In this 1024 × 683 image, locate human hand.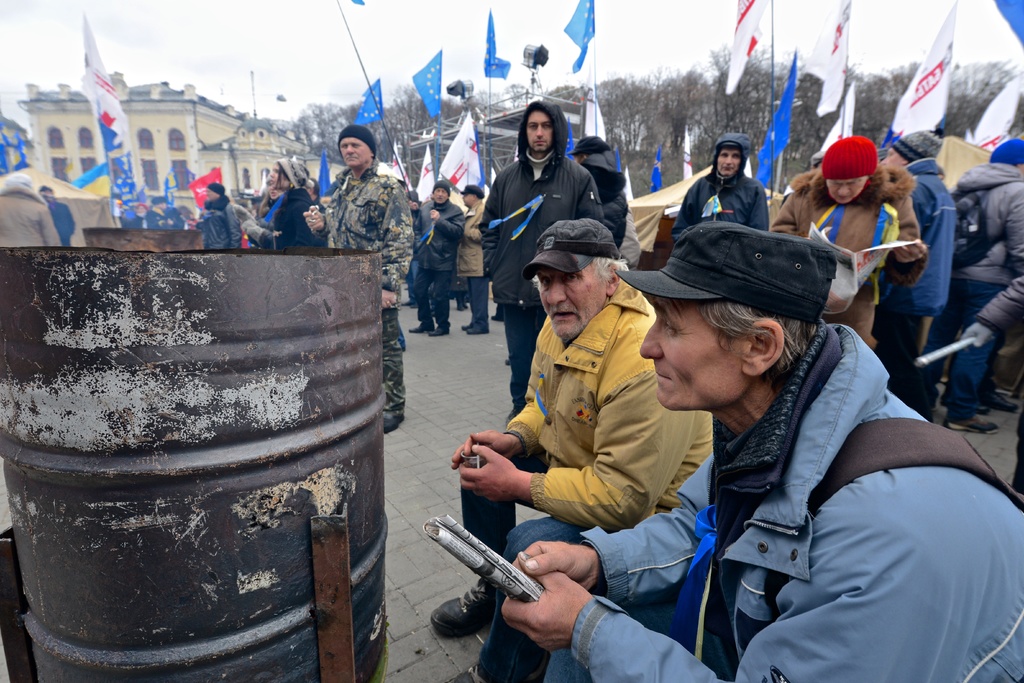
Bounding box: 499:549:594:657.
